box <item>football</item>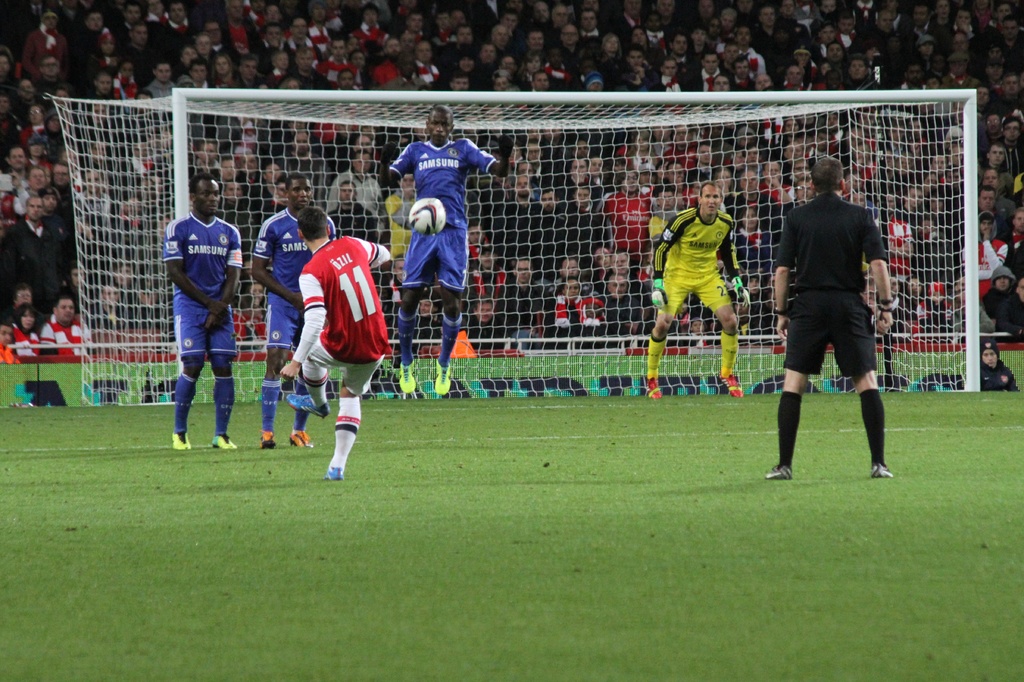
410 197 445 235
